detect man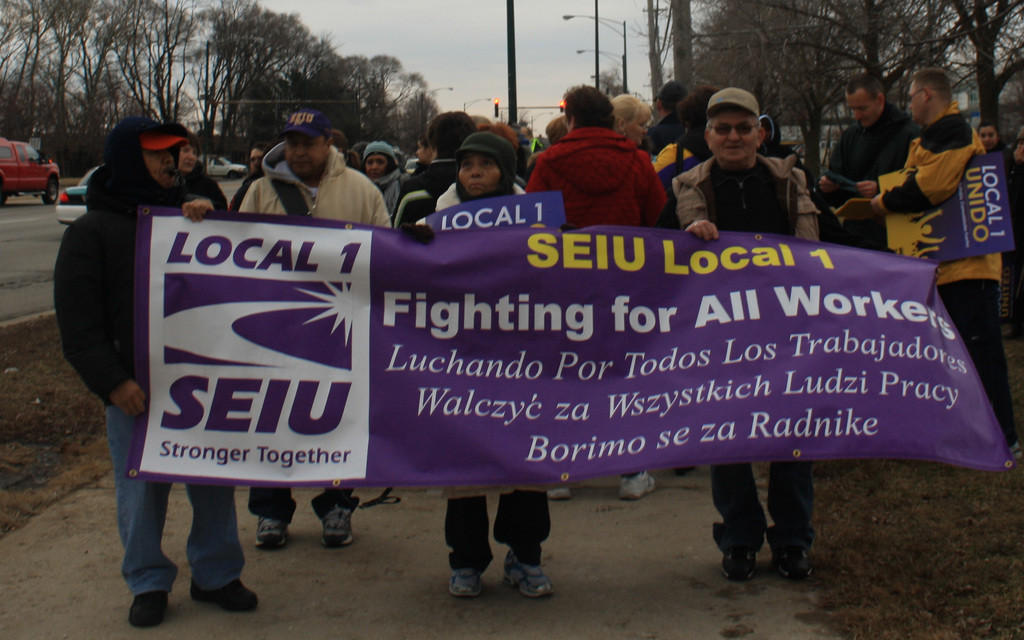
[840, 68, 1023, 465]
